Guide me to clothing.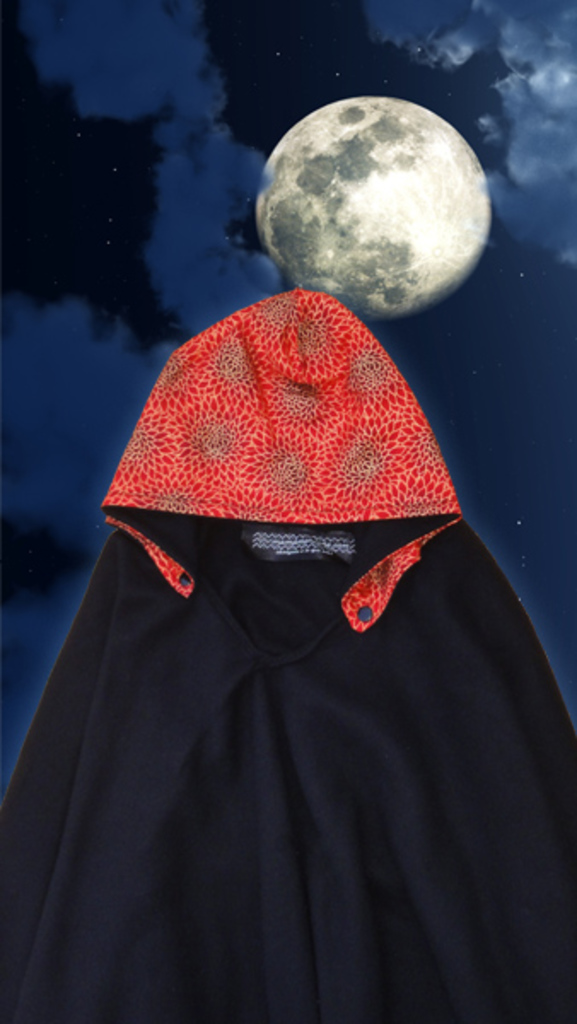
Guidance: region(39, 282, 555, 995).
